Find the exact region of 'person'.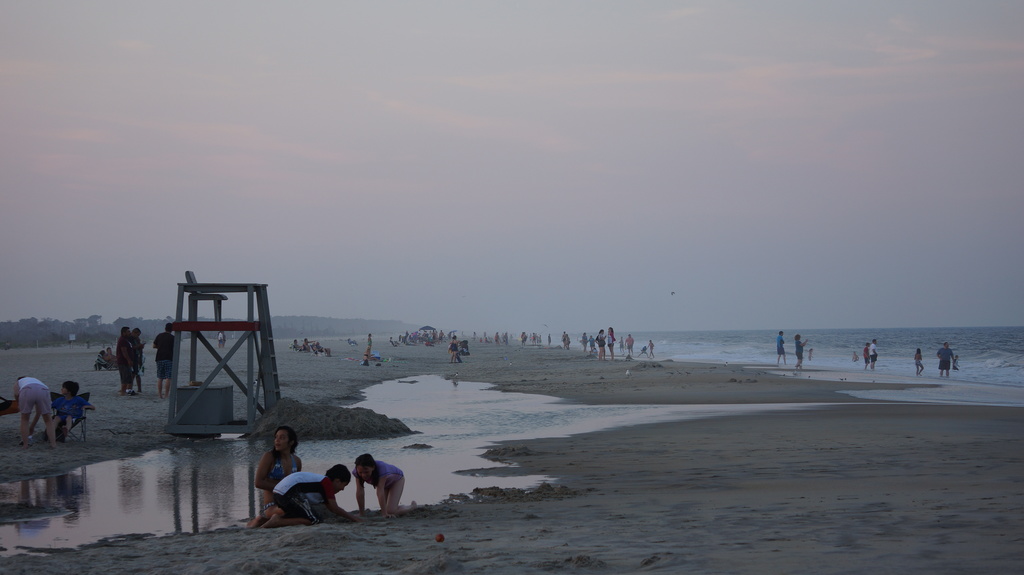
Exact region: l=351, t=453, r=418, b=520.
